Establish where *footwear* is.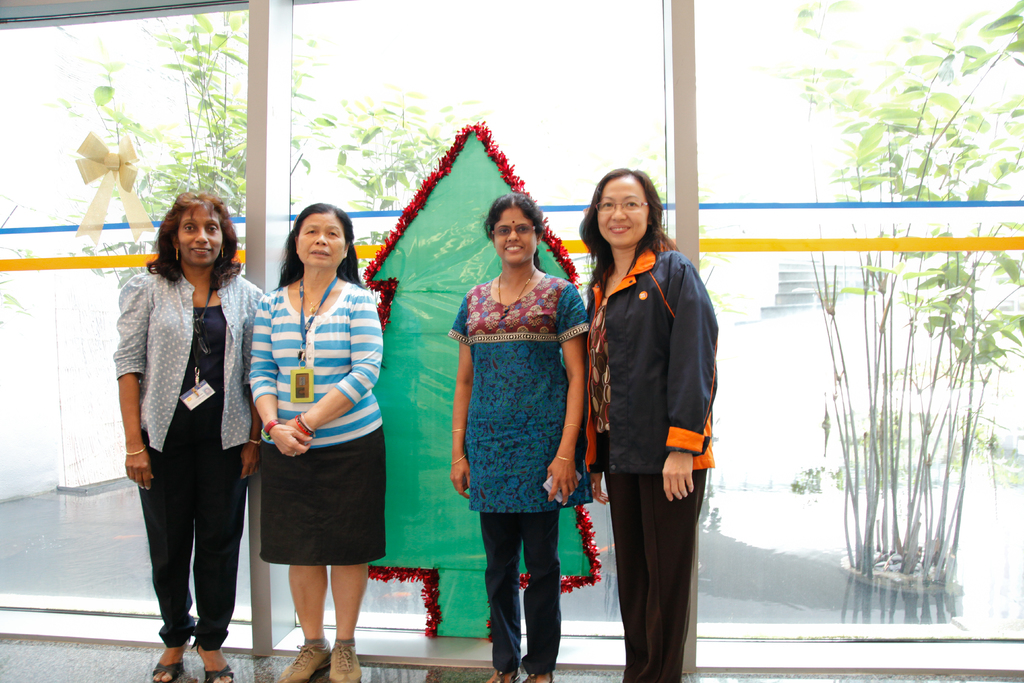
Established at crop(154, 650, 185, 682).
